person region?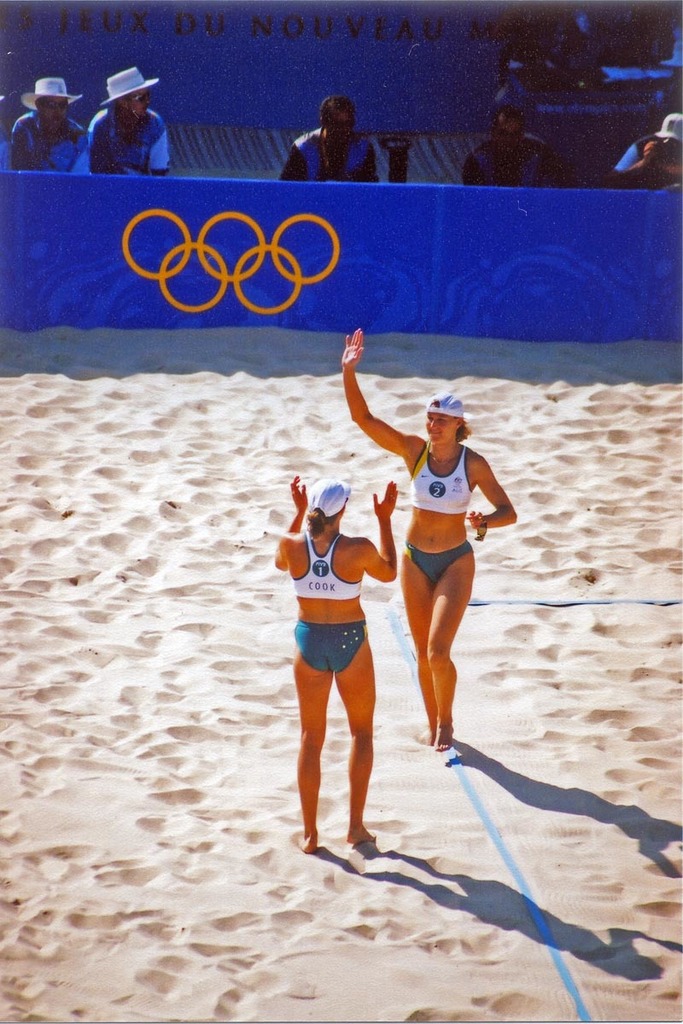
287 487 412 838
